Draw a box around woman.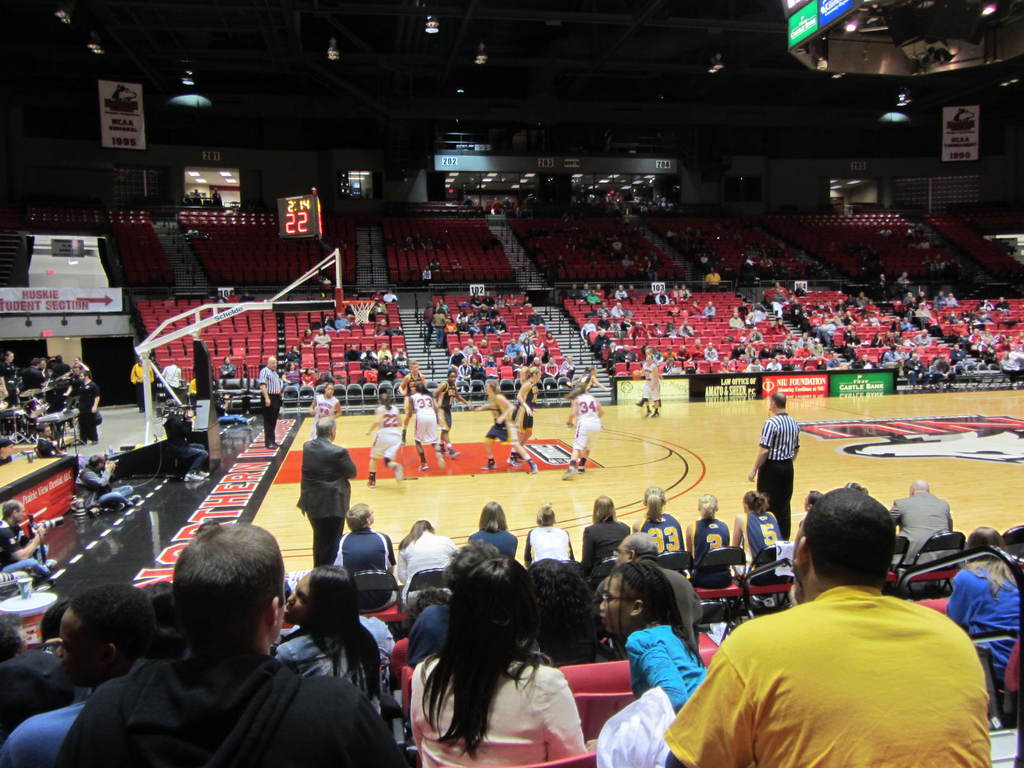
select_region(521, 339, 534, 349).
